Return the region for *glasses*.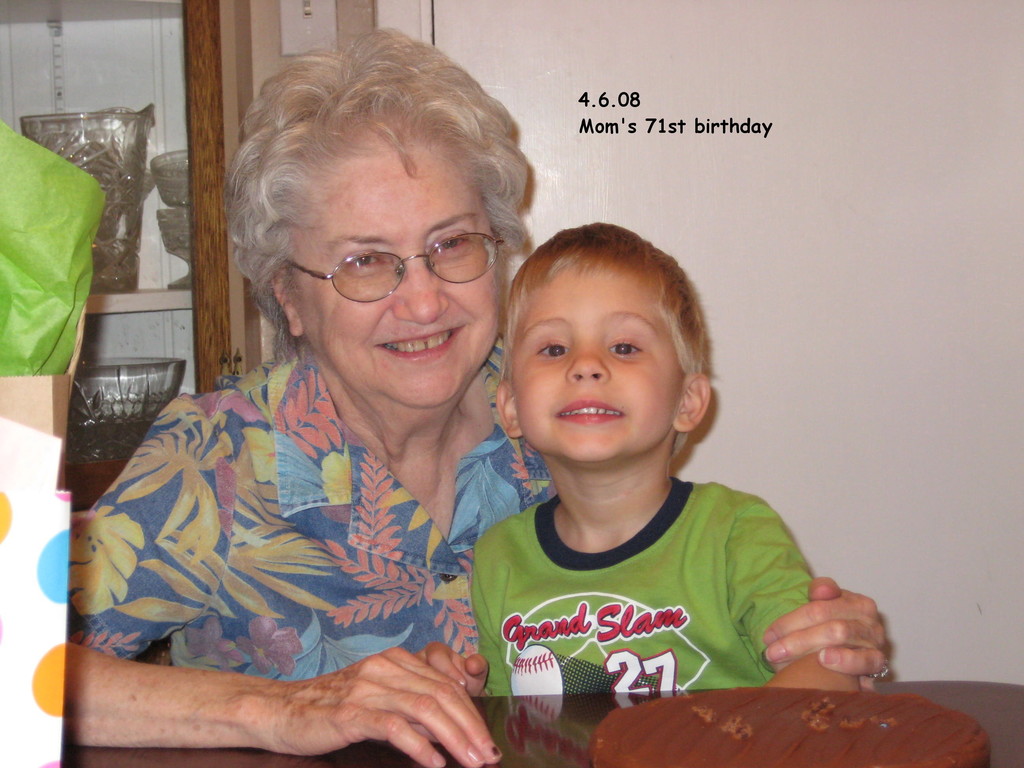
[x1=282, y1=234, x2=506, y2=303].
